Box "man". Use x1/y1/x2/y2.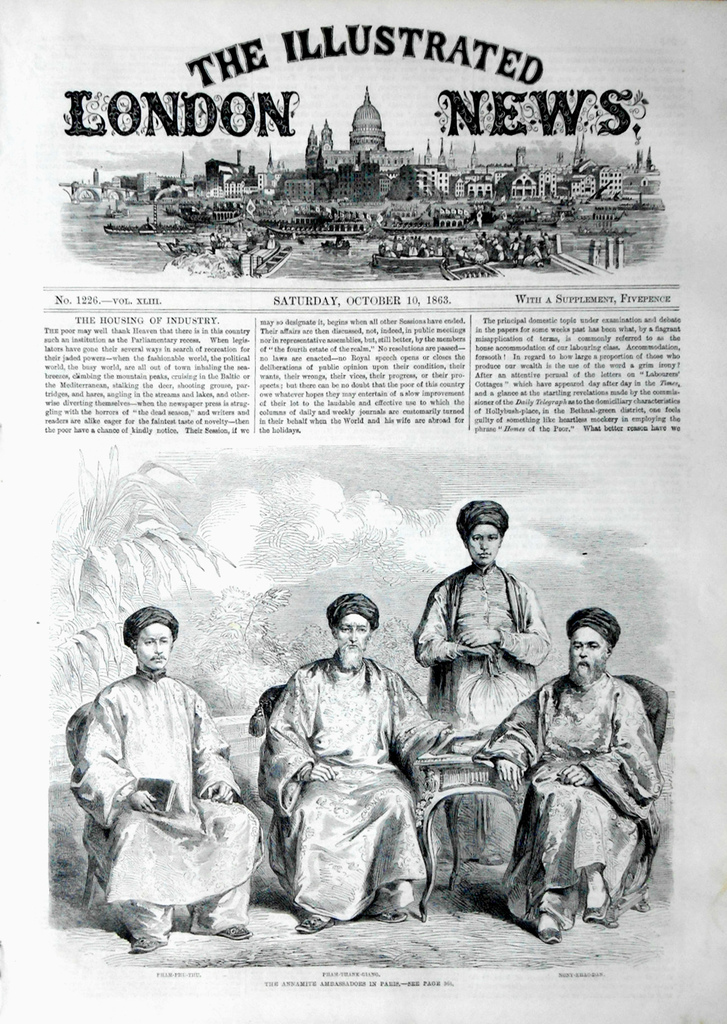
66/604/271/939.
